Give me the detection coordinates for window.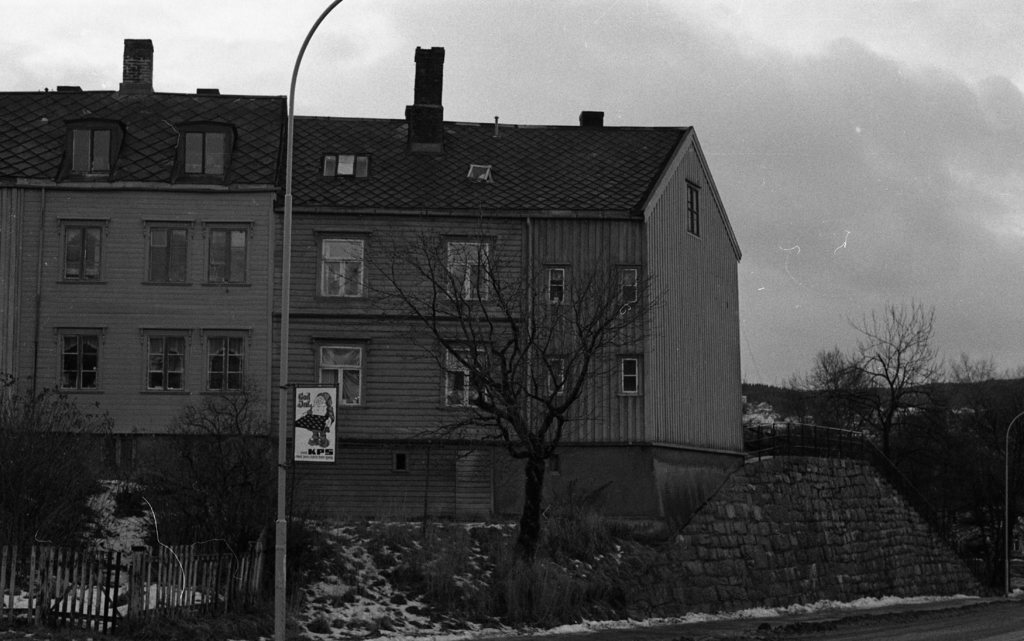
[left=451, top=345, right=491, bottom=408].
